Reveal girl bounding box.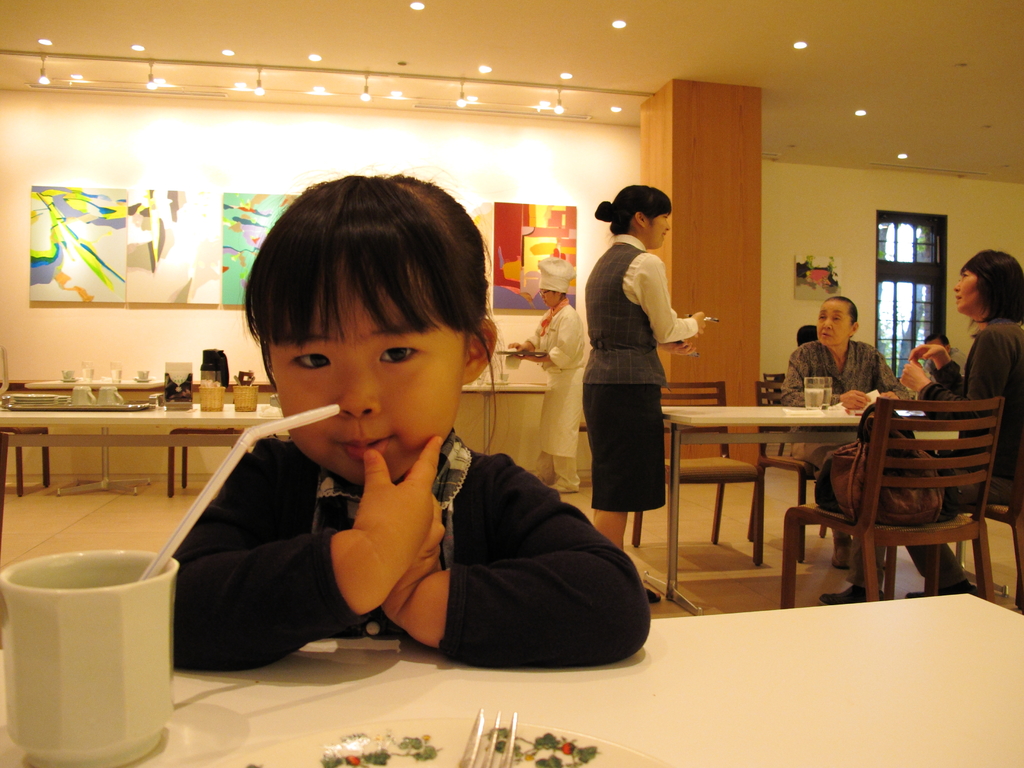
Revealed: bbox=(175, 172, 657, 678).
